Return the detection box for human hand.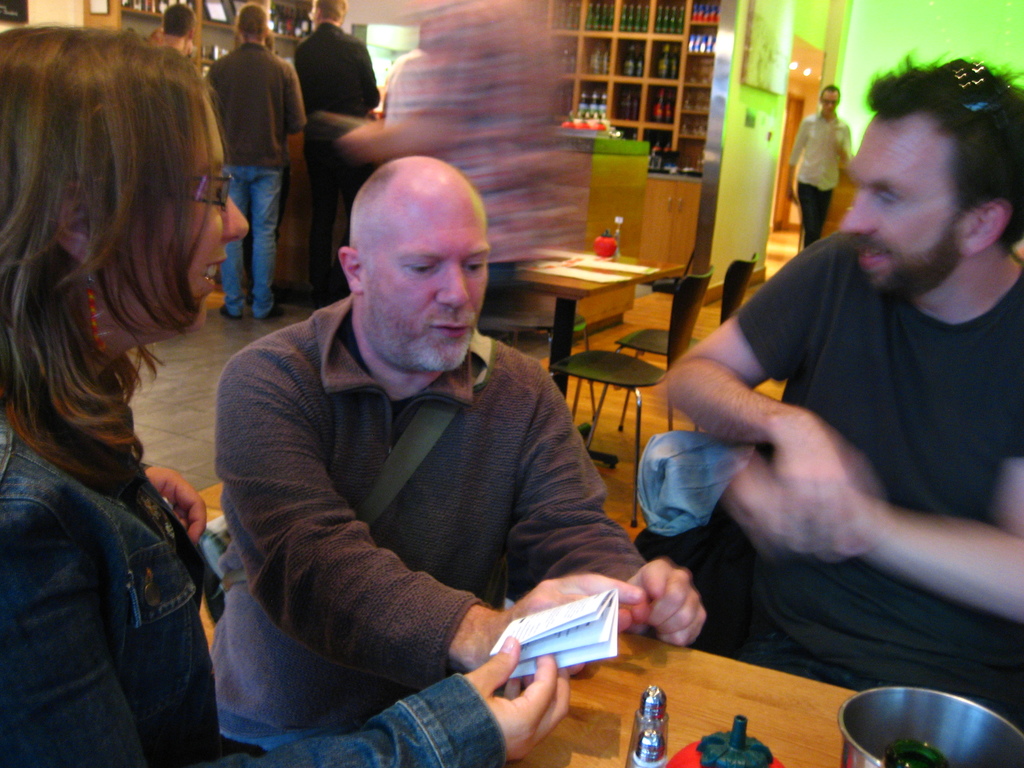
(789,415,875,550).
